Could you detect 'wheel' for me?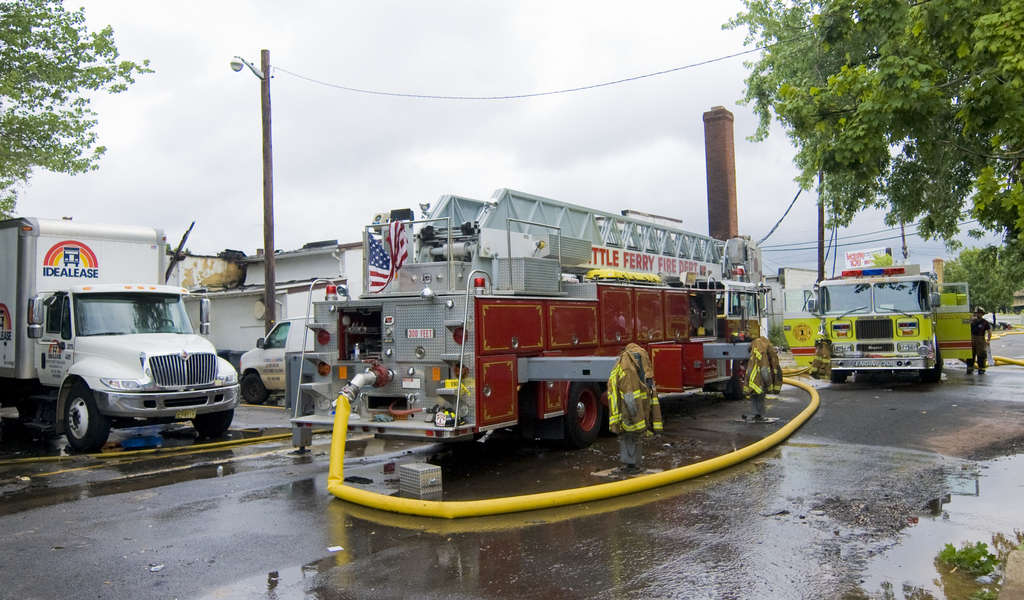
Detection result: [829,369,846,385].
